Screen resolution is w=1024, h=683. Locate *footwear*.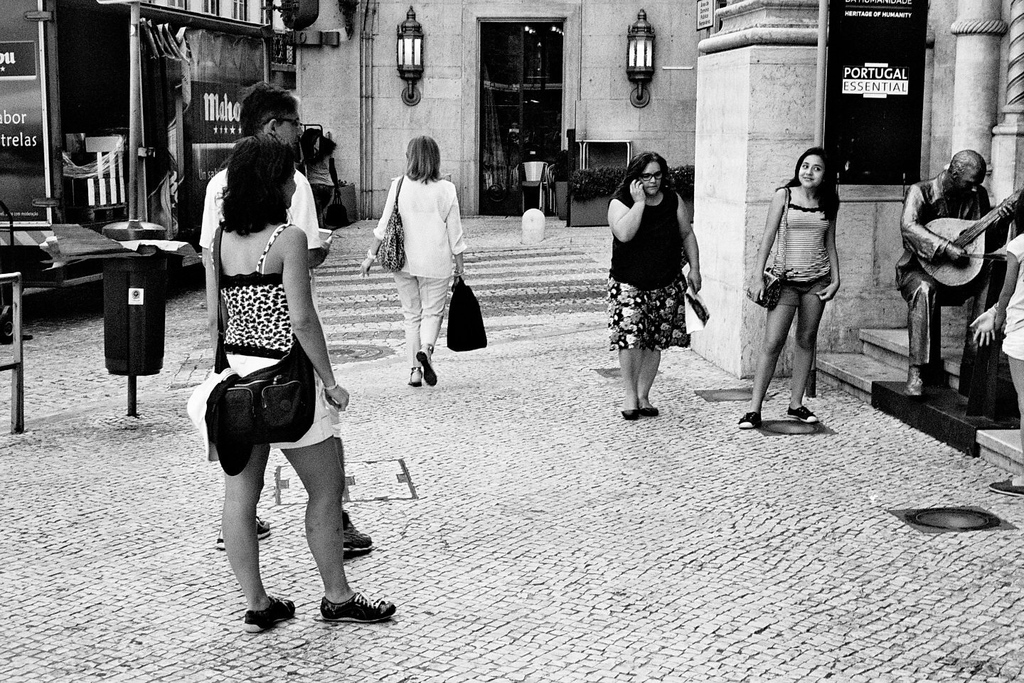
[left=341, top=515, right=371, bottom=558].
